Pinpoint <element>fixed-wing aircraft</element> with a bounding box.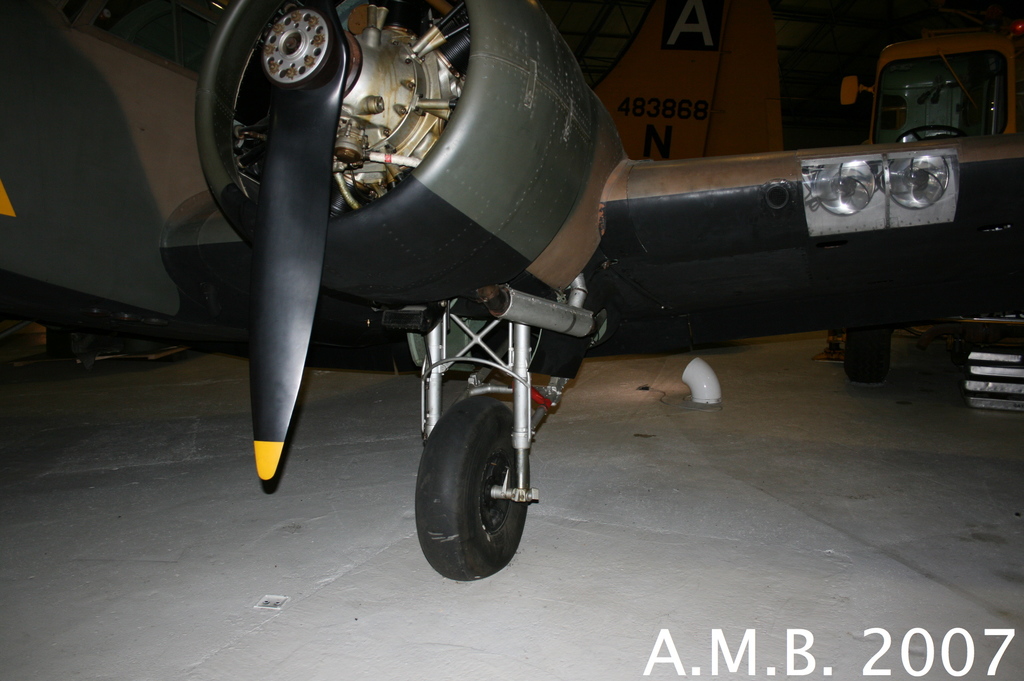
detection(0, 0, 1023, 578).
